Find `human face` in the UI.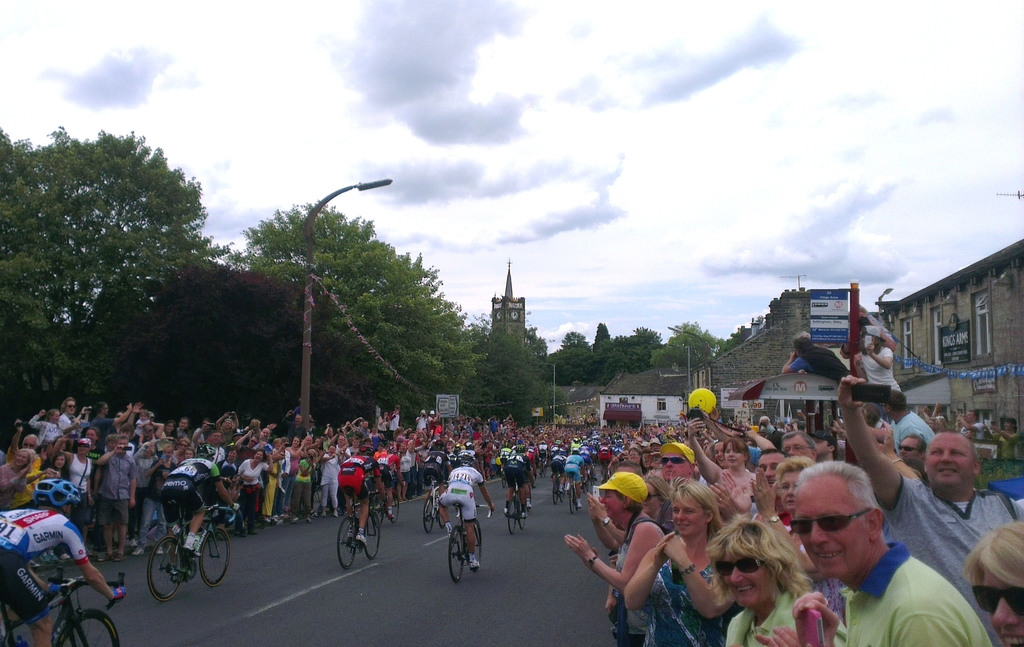
UI element at [left=780, top=468, right=800, bottom=511].
